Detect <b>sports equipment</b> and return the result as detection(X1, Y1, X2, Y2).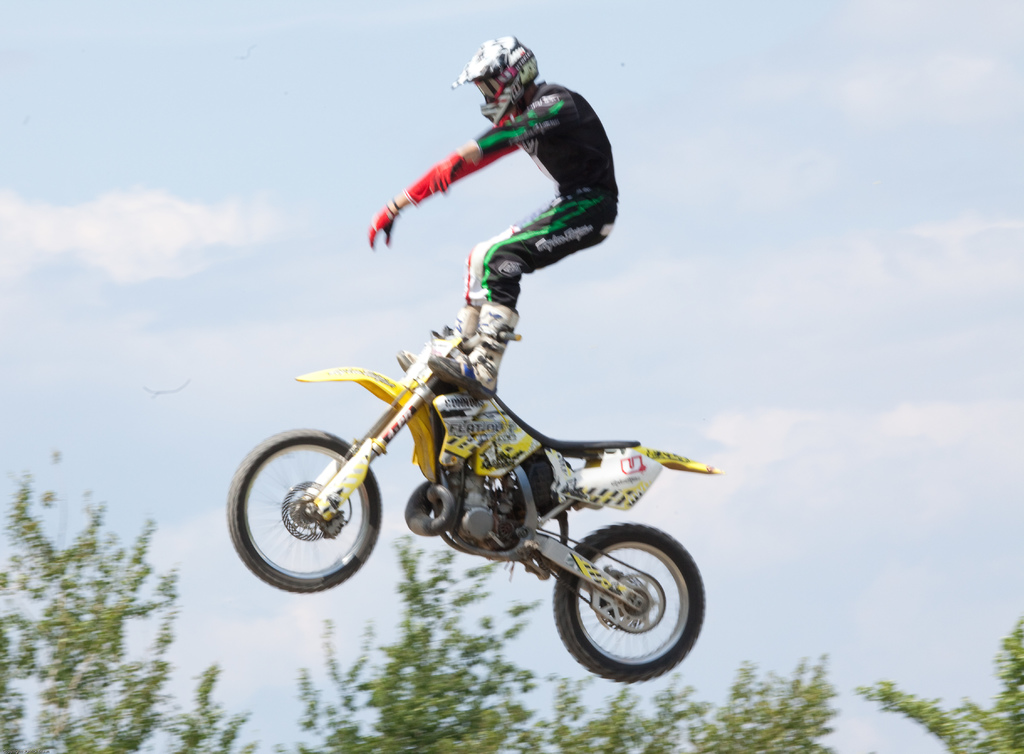
detection(364, 204, 400, 245).
